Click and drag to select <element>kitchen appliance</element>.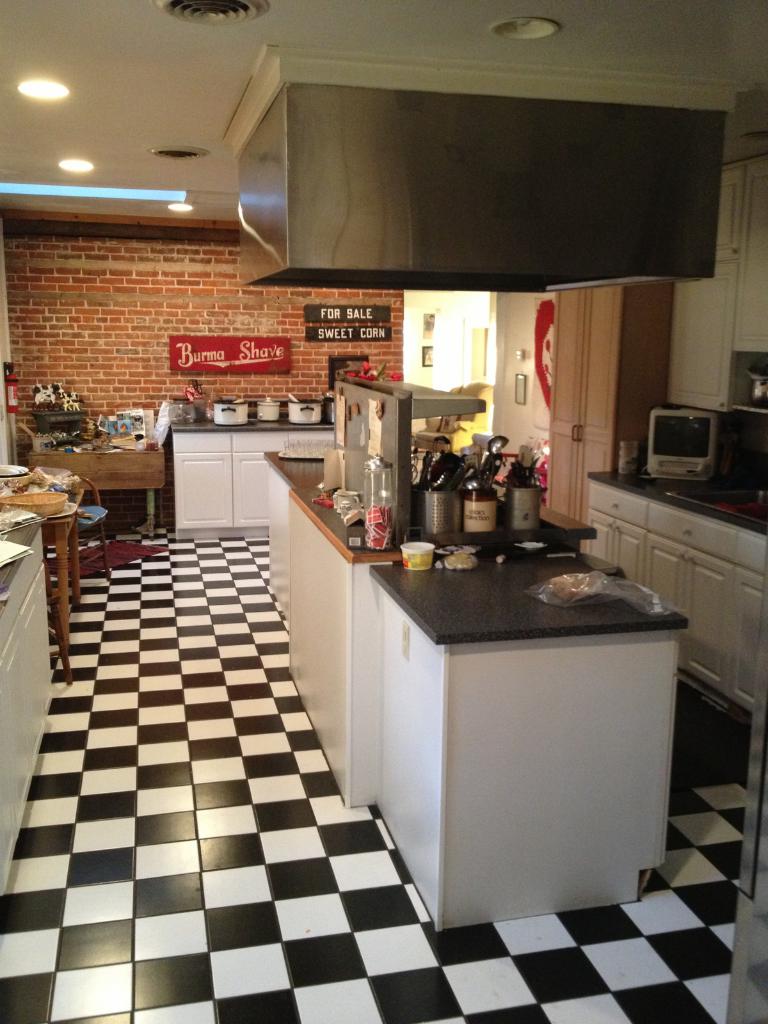
Selection: [left=367, top=509, right=393, bottom=550].
